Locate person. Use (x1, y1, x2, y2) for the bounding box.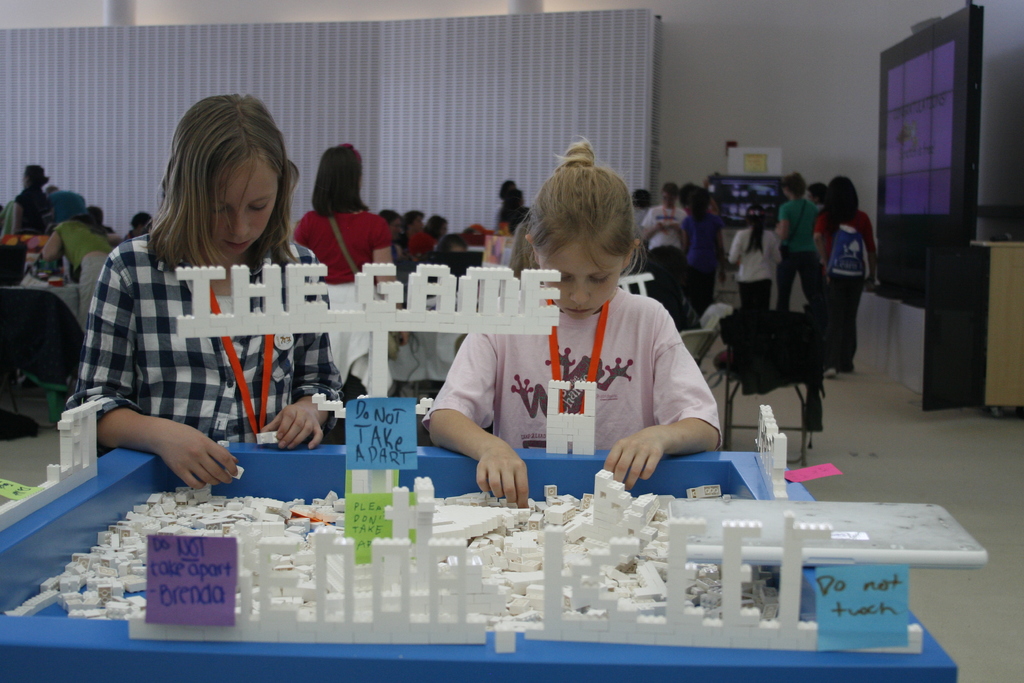
(419, 142, 724, 511).
